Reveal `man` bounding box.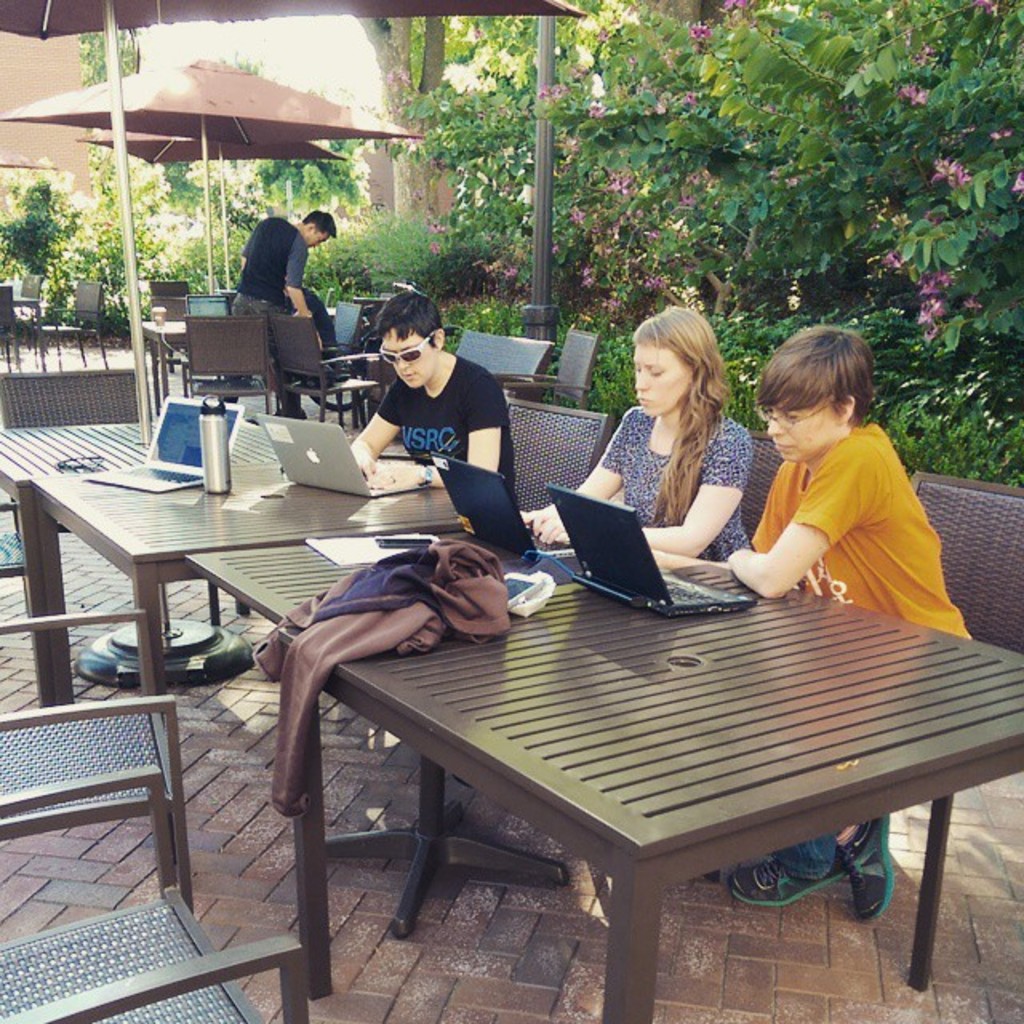
Revealed: detection(330, 294, 554, 509).
